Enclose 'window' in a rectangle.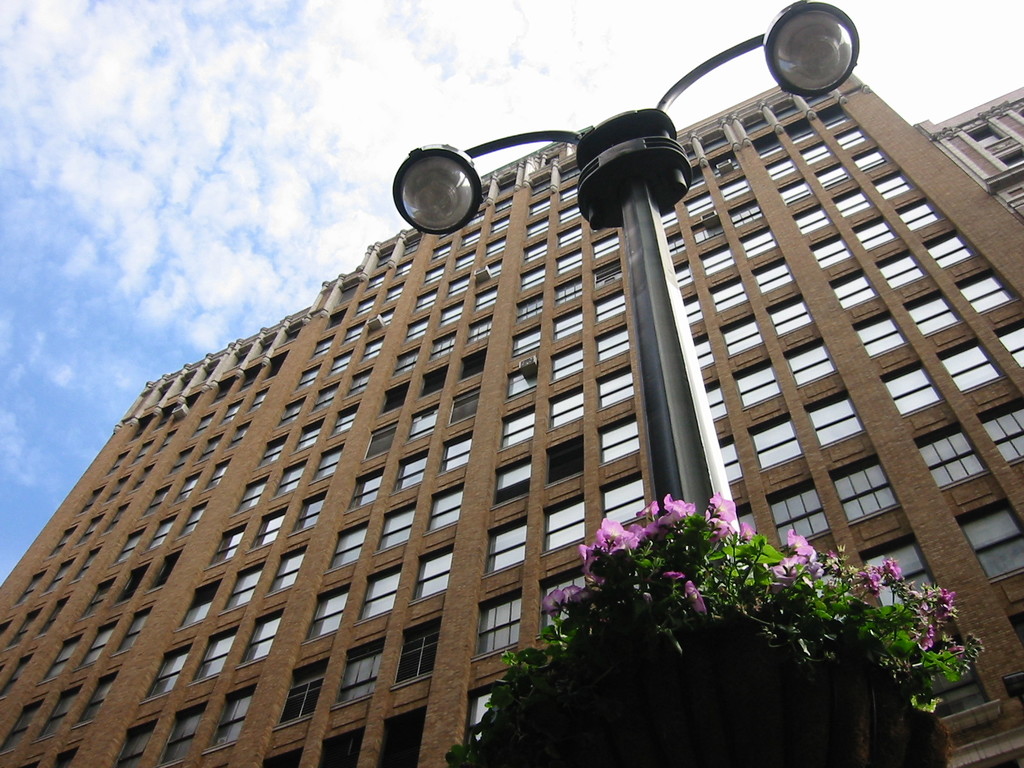
(left=203, top=682, right=256, bottom=752).
